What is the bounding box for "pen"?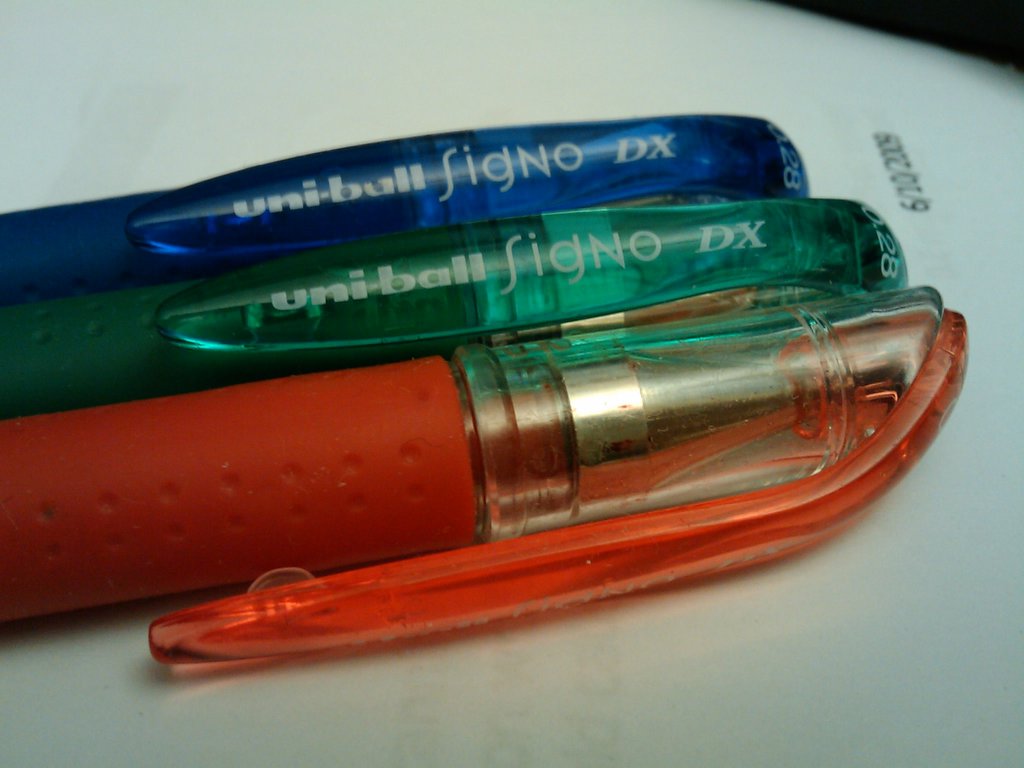
[0, 107, 821, 296].
